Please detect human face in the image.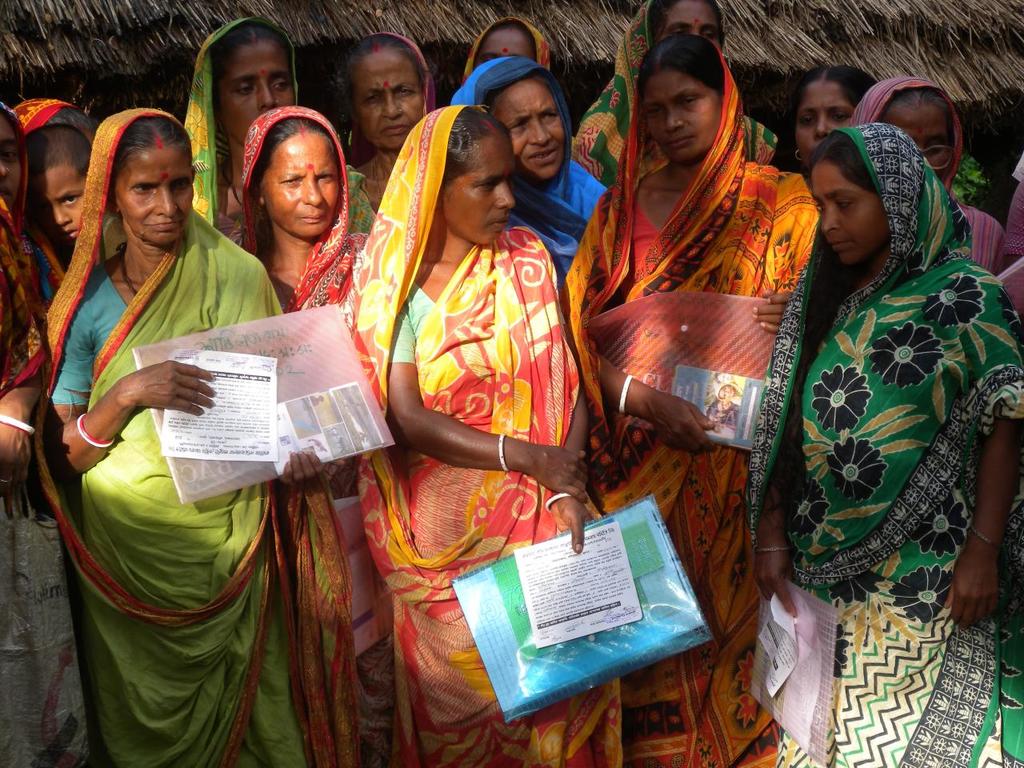
rect(0, 107, 38, 201).
